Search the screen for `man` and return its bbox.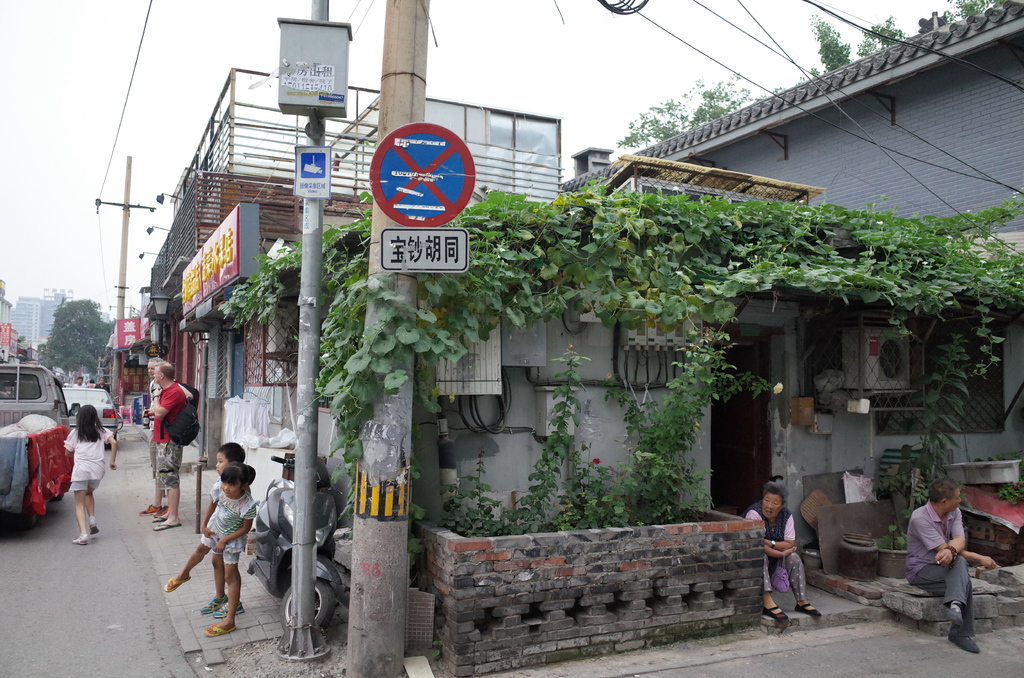
Found: l=74, t=376, r=83, b=389.
